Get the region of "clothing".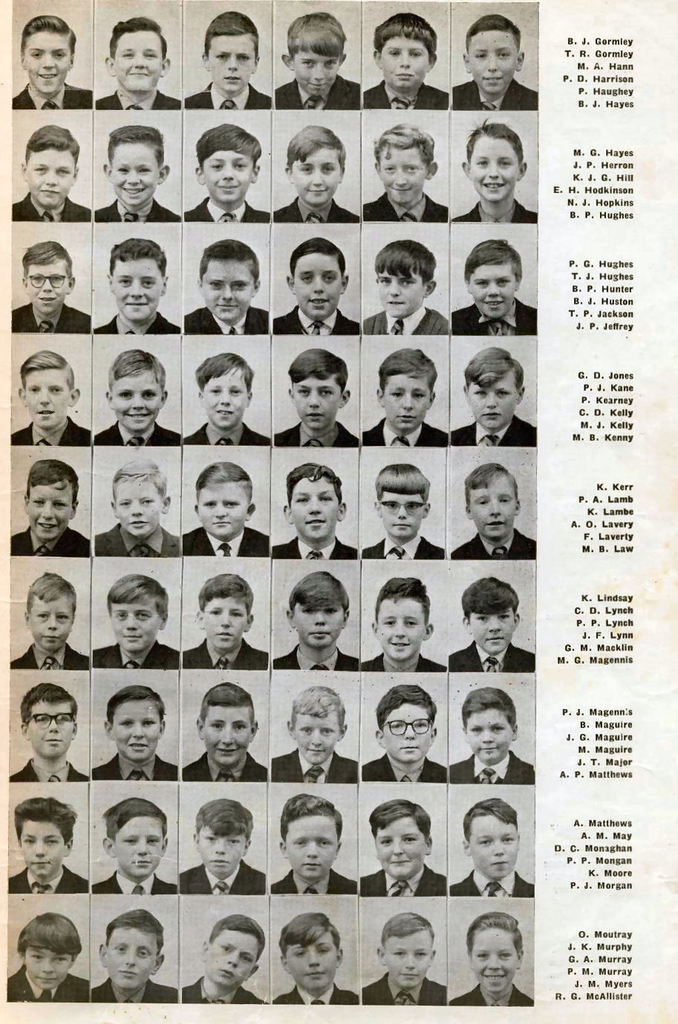
<region>185, 751, 267, 781</region>.
